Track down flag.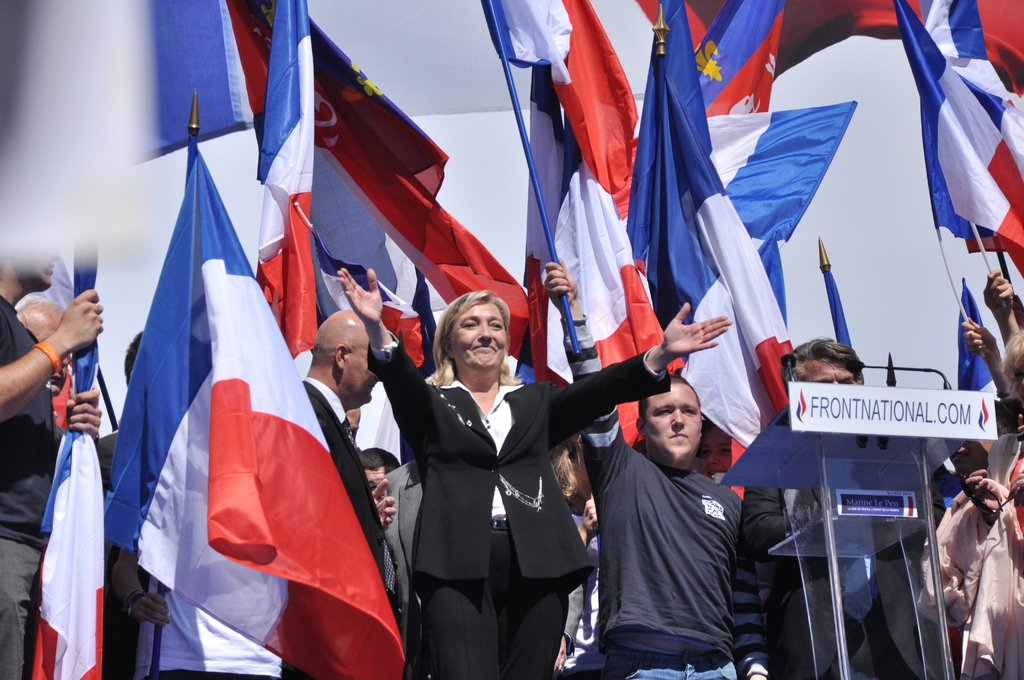
Tracked to bbox(954, 277, 1008, 394).
